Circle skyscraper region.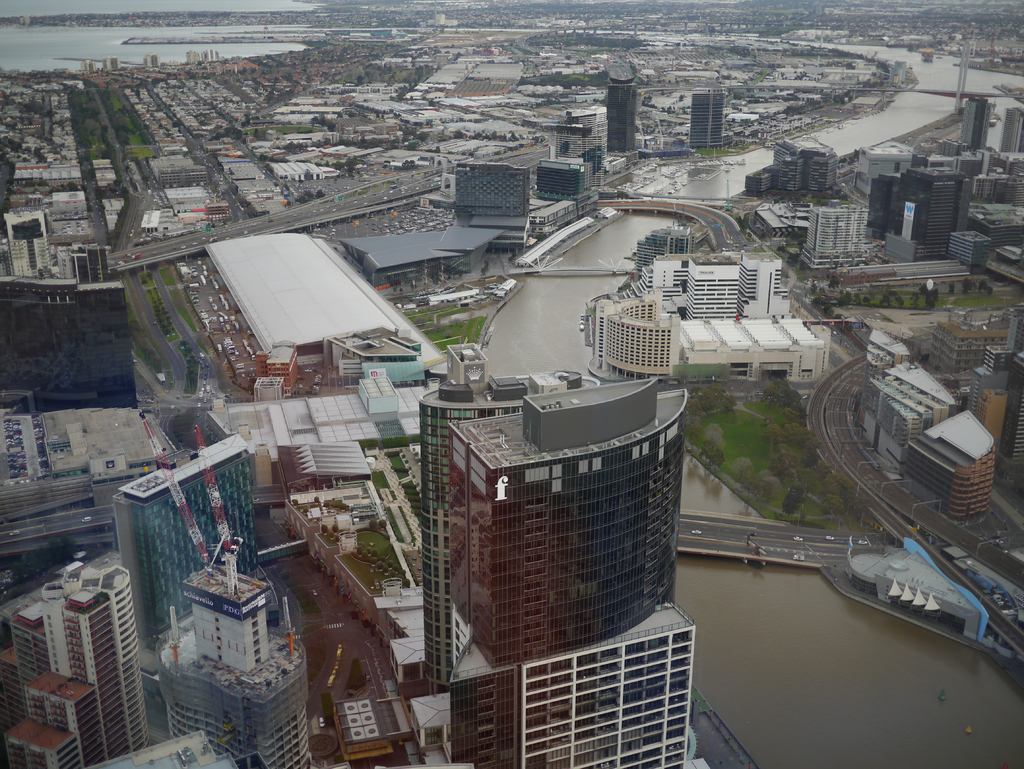
Region: x1=0, y1=561, x2=147, y2=768.
